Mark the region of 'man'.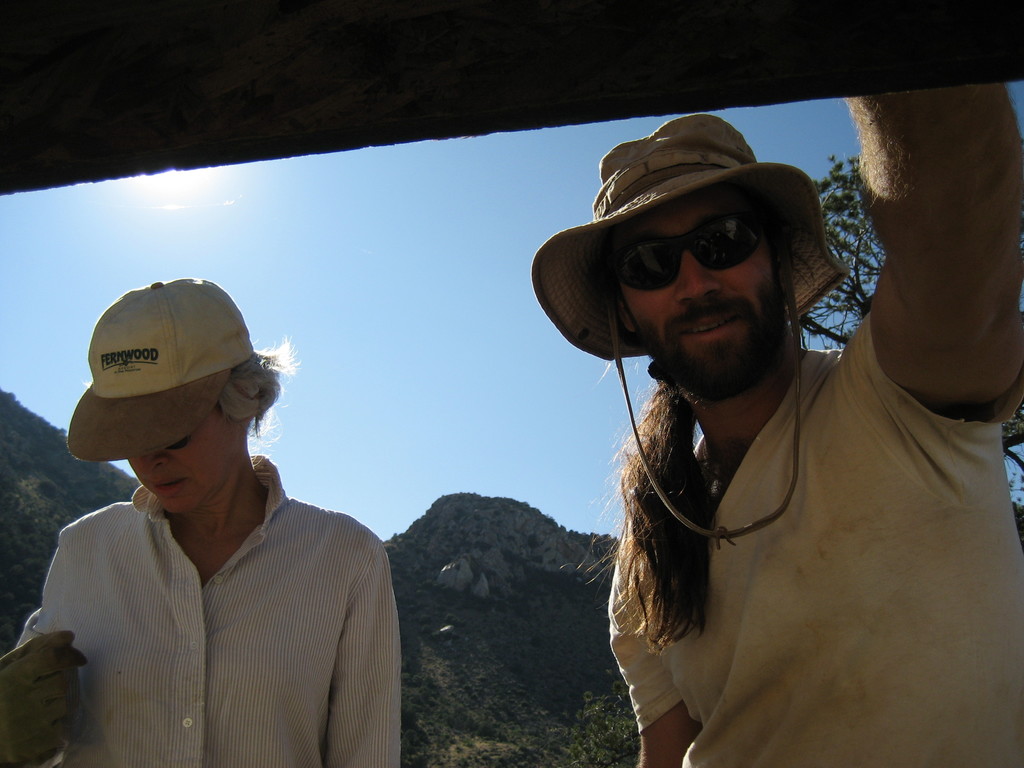
Region: [7, 276, 408, 765].
